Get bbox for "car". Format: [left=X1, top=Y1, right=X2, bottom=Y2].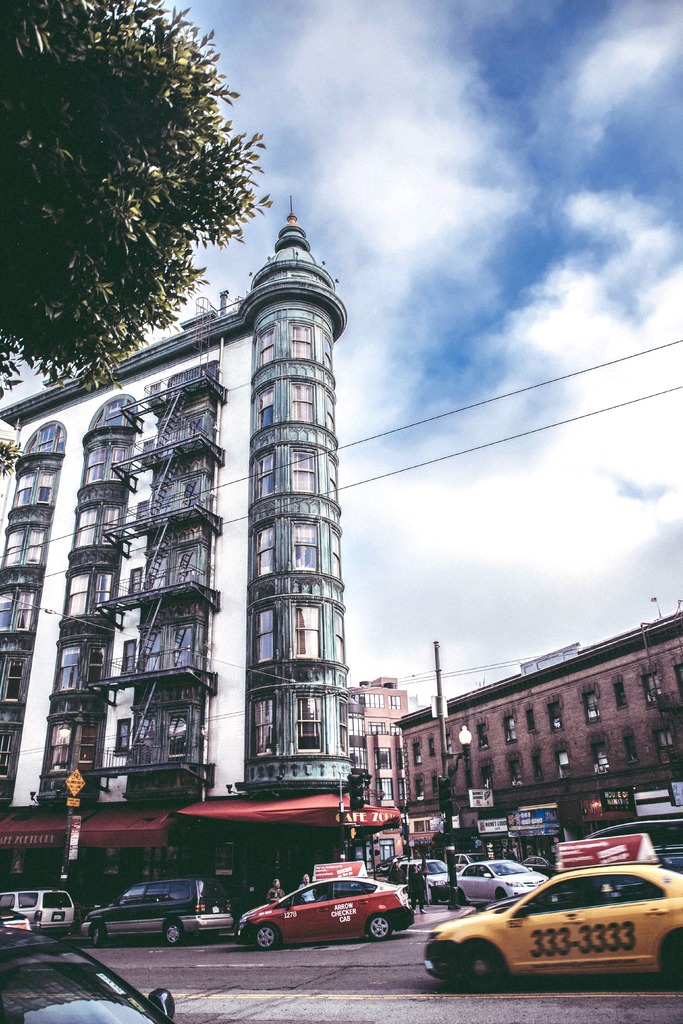
[left=0, top=925, right=167, bottom=1023].
